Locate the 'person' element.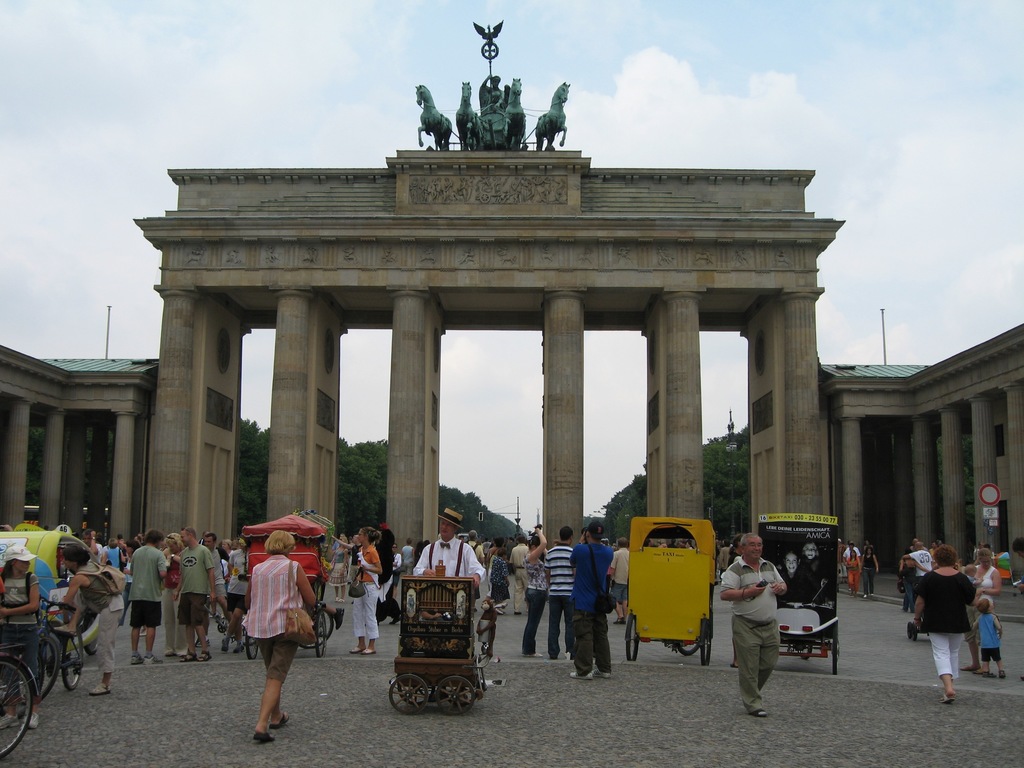
Element bbox: <box>0,546,39,730</box>.
